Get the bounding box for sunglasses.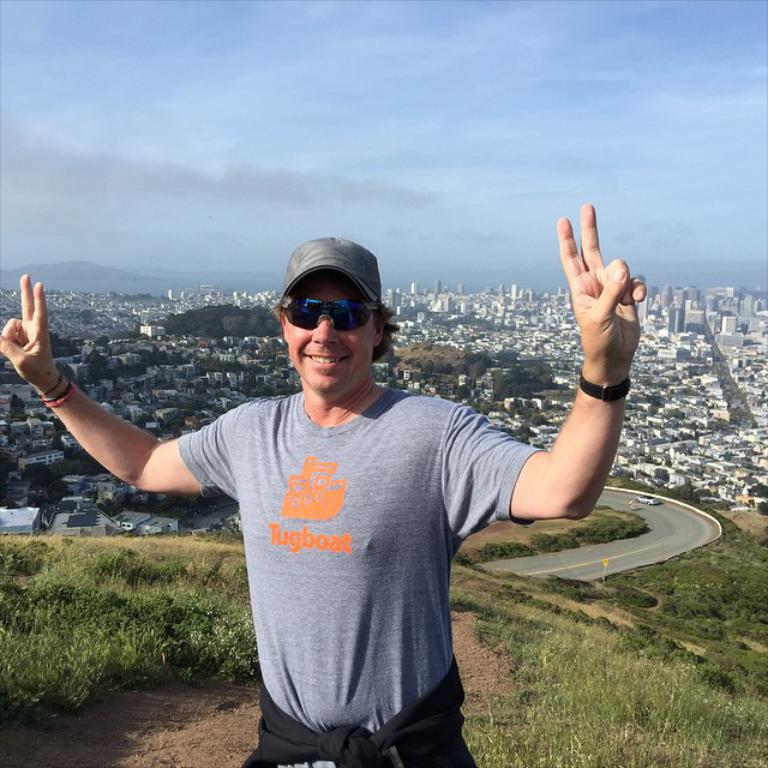
286:296:378:331.
